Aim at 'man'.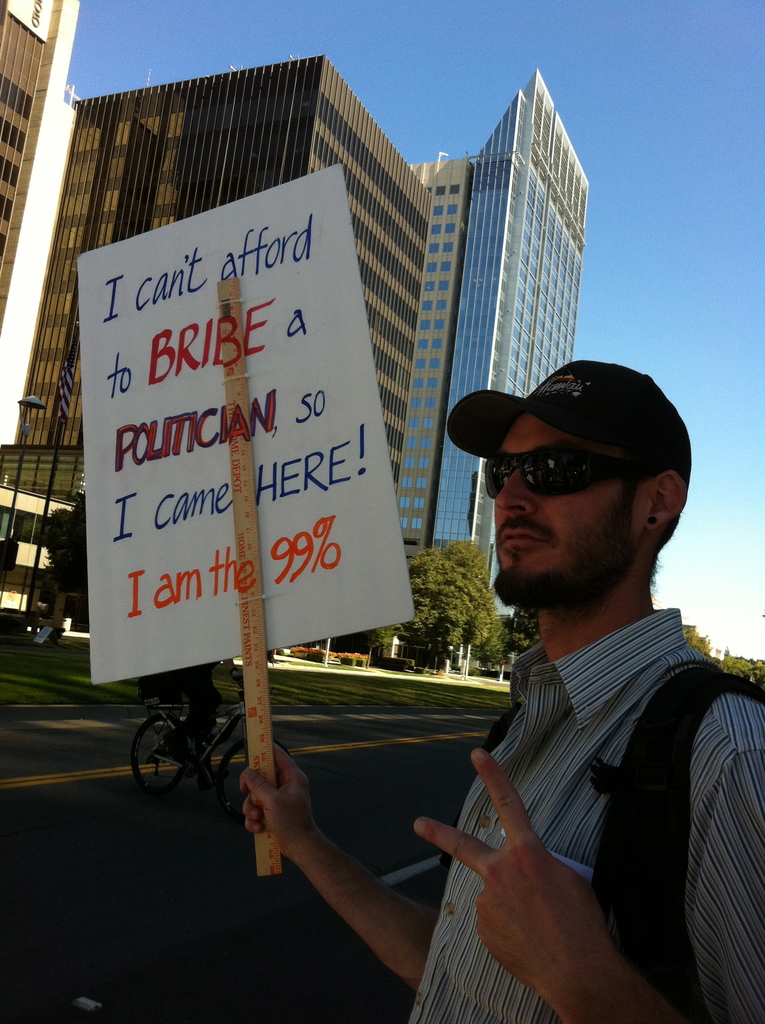
Aimed at [left=300, top=265, right=705, bottom=1023].
